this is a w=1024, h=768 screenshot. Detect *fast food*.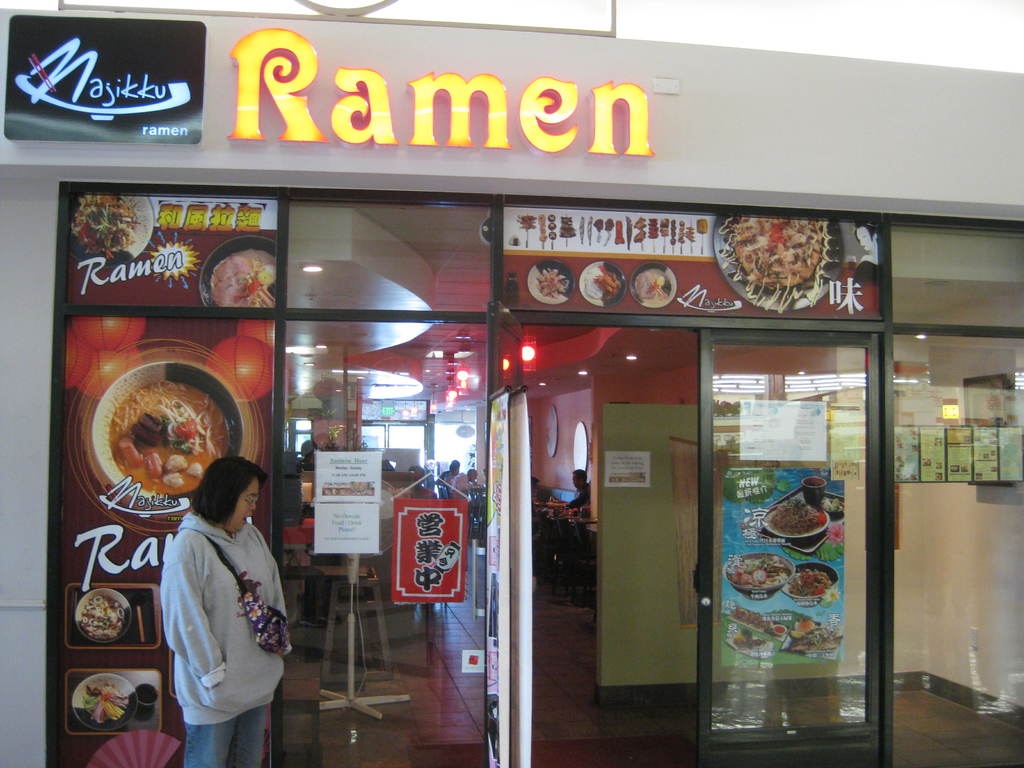
x1=669, y1=218, x2=678, y2=246.
